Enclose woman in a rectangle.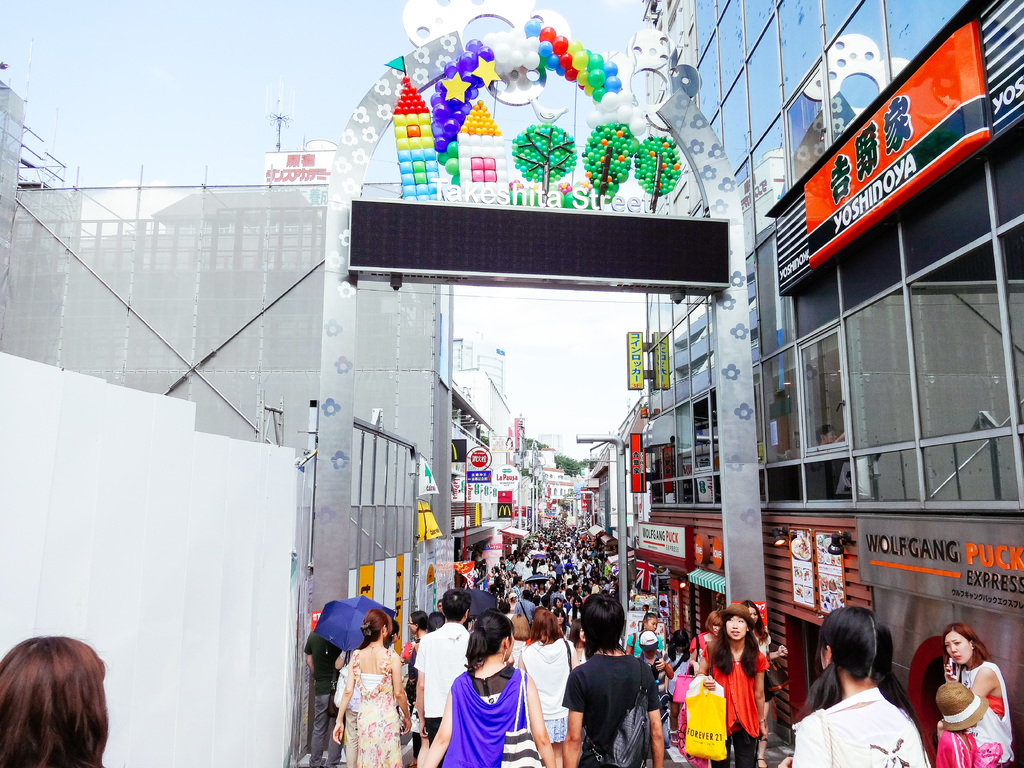
box=[518, 606, 578, 767].
